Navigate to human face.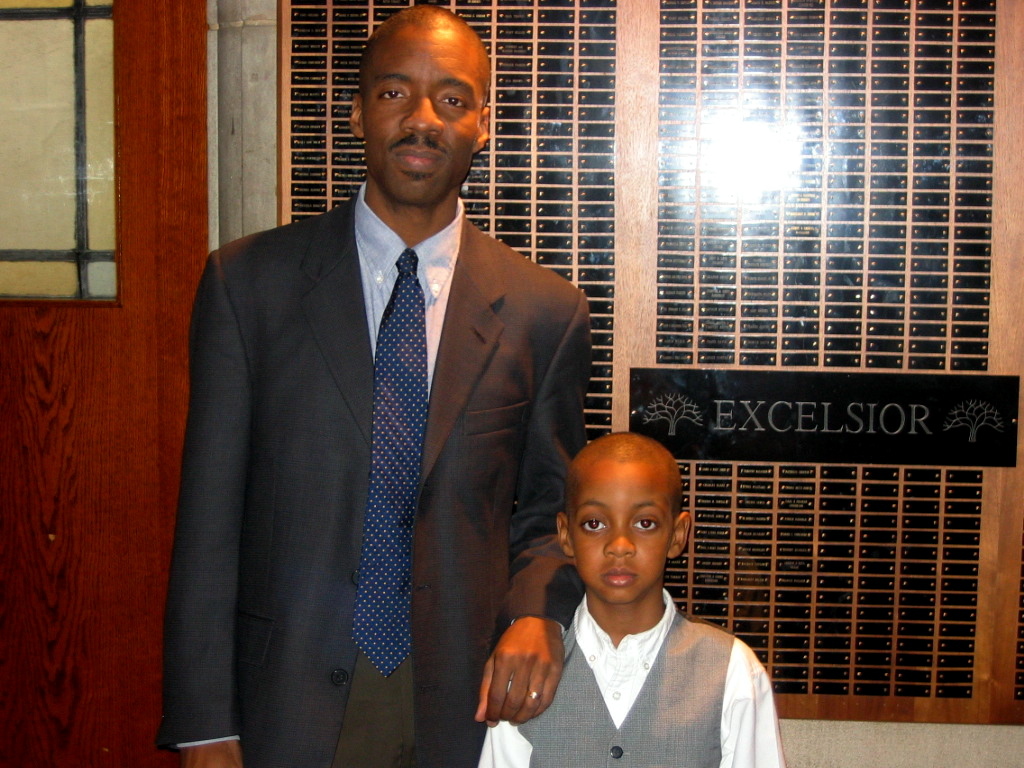
Navigation target: Rect(571, 466, 674, 606).
